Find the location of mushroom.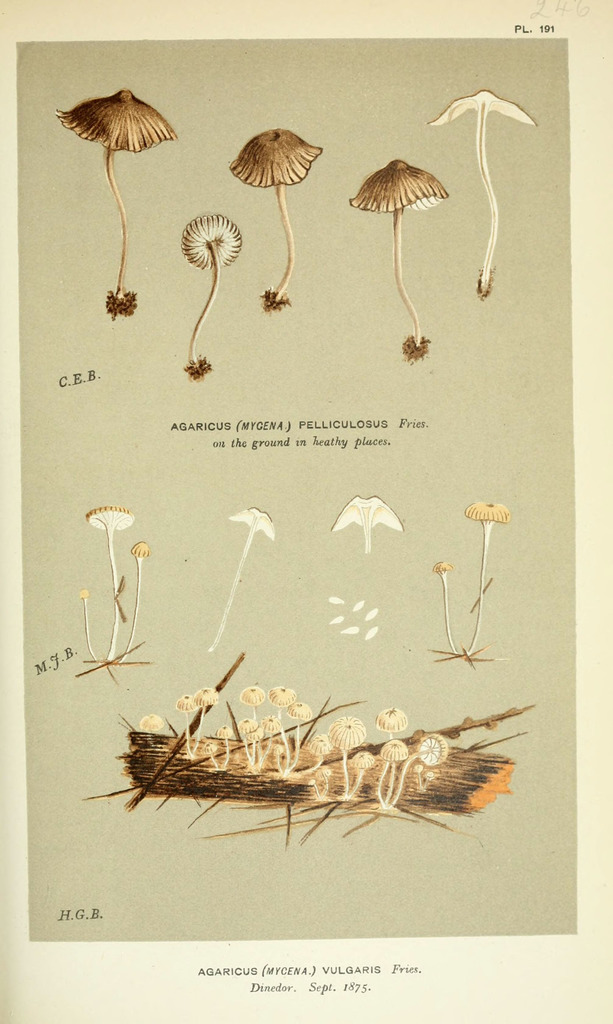
Location: BBox(227, 125, 323, 309).
